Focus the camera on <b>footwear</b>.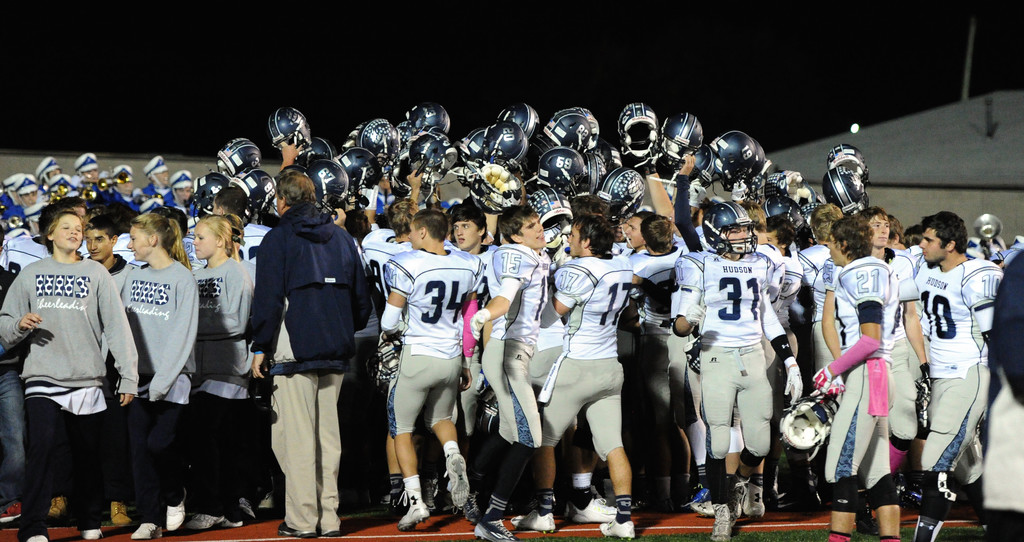
Focus region: BBox(131, 521, 160, 539).
